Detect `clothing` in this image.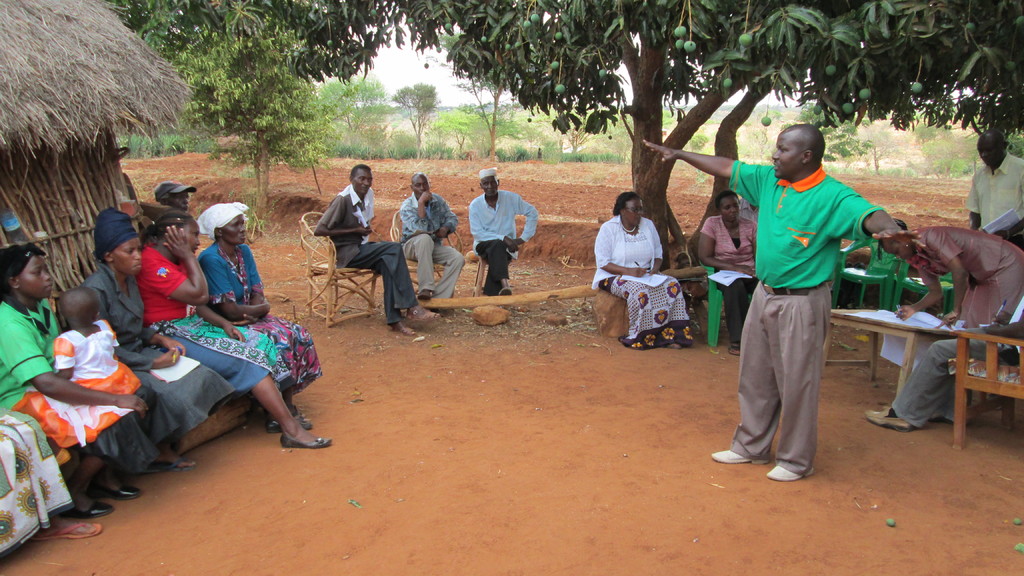
Detection: 701,217,760,272.
